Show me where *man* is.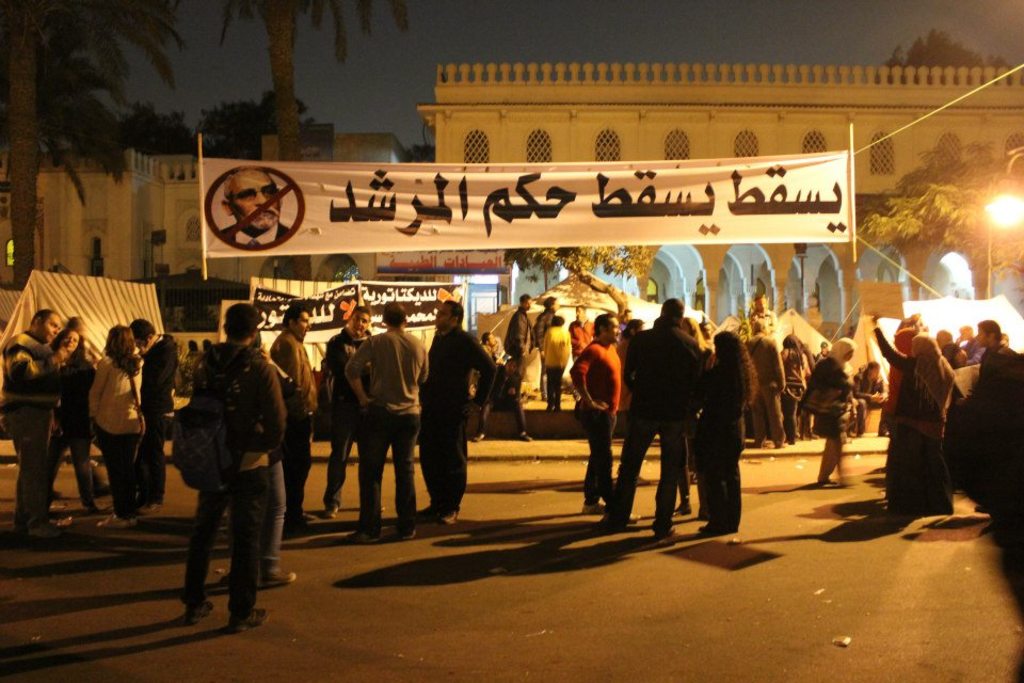
*man* is at pyautogui.locateOnScreen(800, 336, 857, 489).
